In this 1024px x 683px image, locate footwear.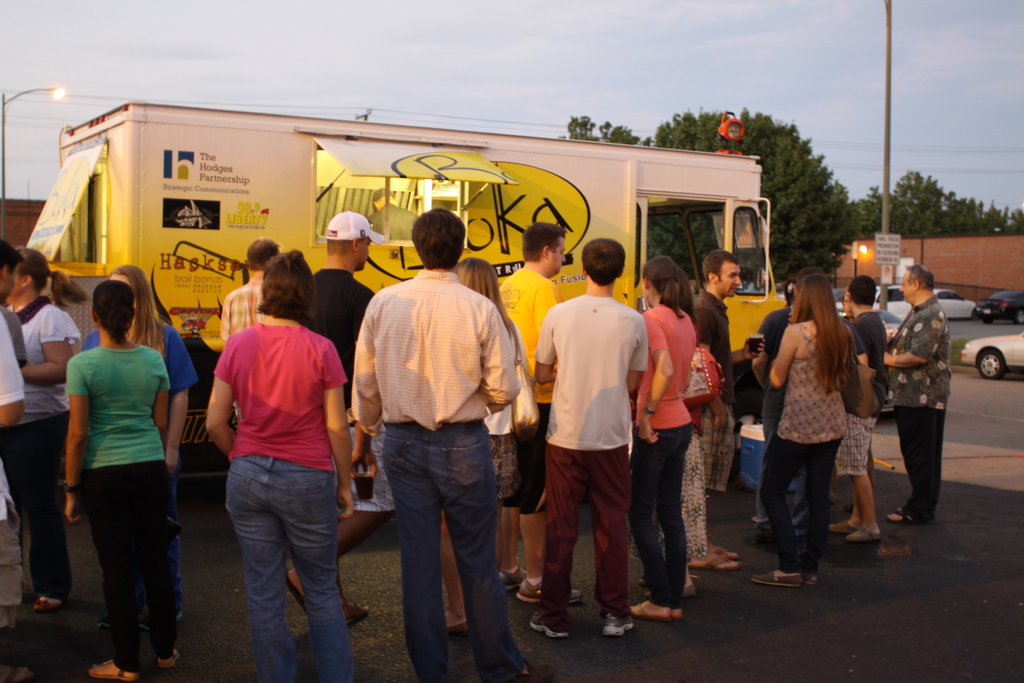
Bounding box: x1=848 y1=527 x2=881 y2=541.
